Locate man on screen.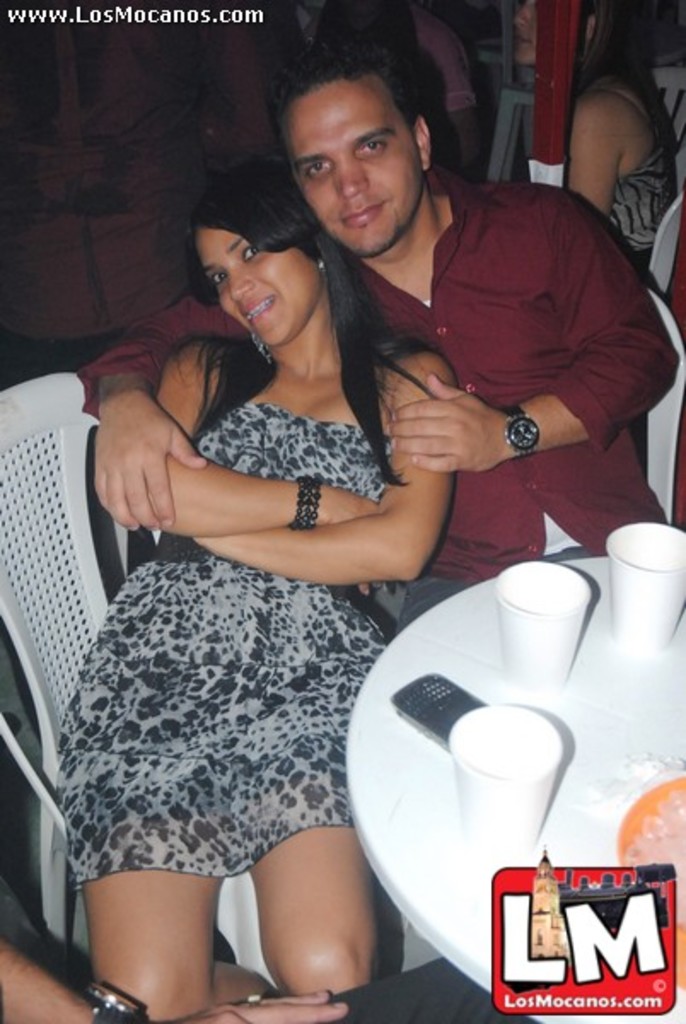
On screen at (x1=90, y1=82, x2=597, y2=893).
